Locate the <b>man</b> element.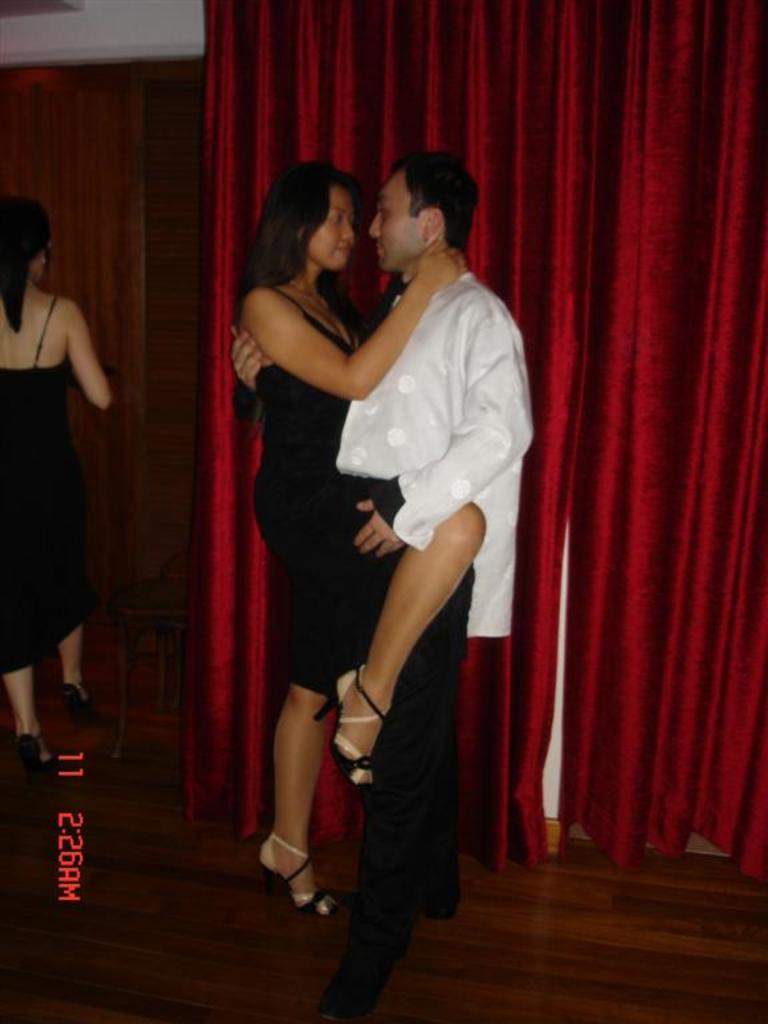
Element bbox: {"x1": 235, "y1": 144, "x2": 537, "y2": 956}.
